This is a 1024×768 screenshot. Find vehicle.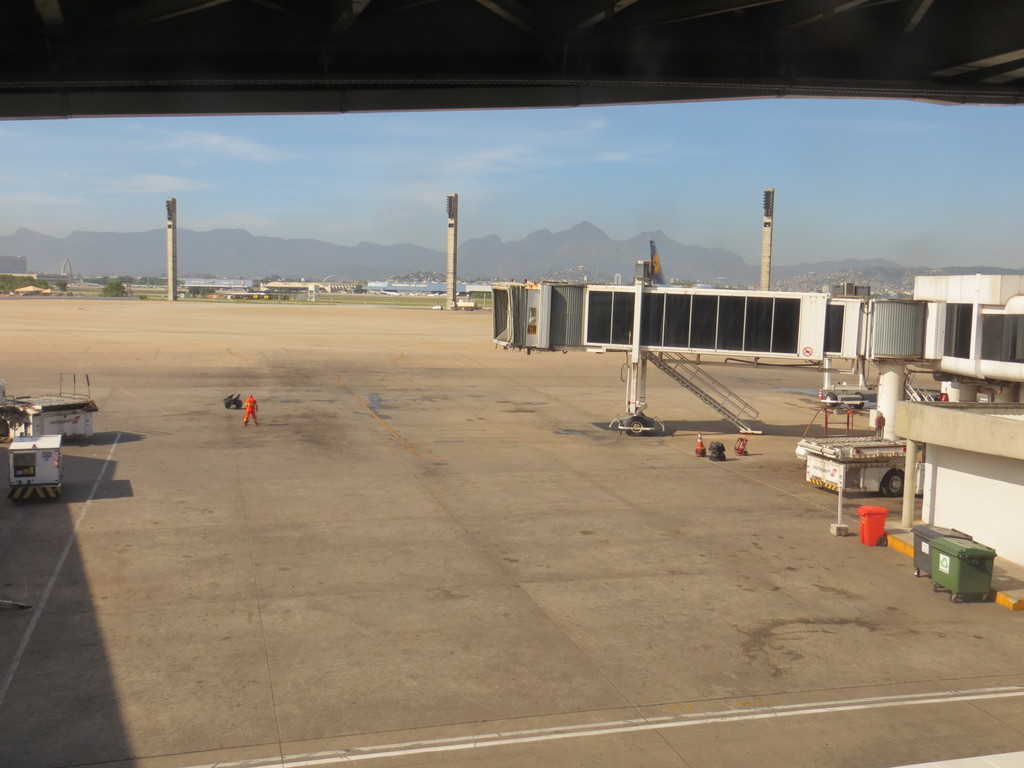
Bounding box: x1=797, y1=431, x2=925, y2=495.
